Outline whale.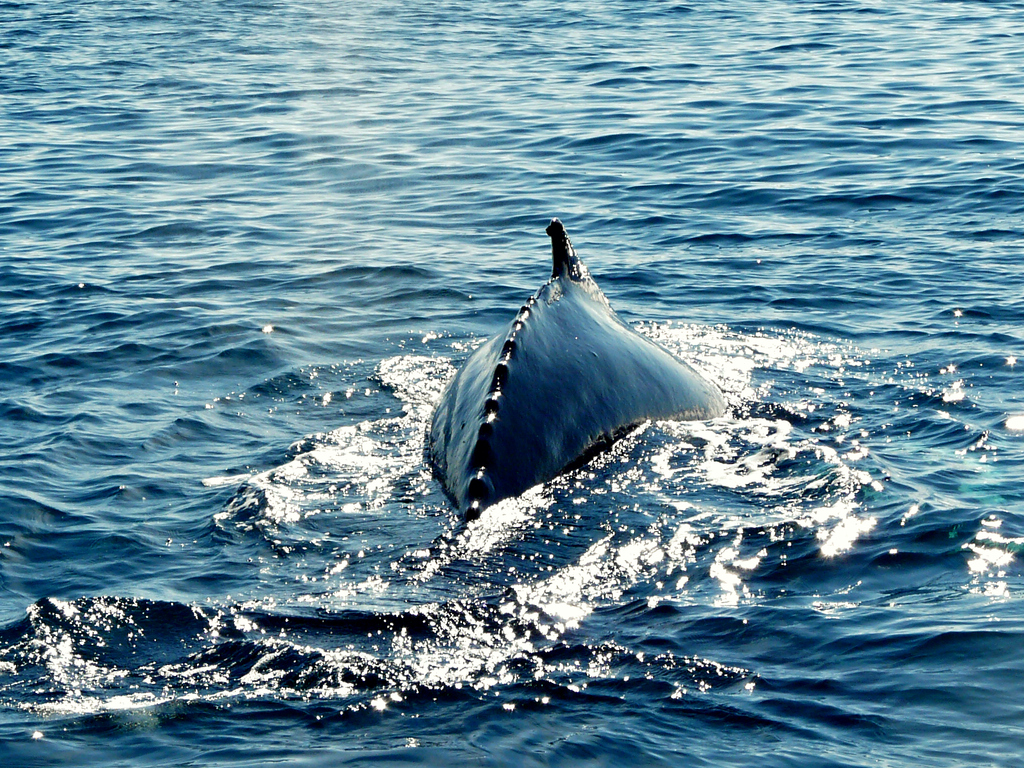
Outline: x1=424 y1=216 x2=726 y2=527.
